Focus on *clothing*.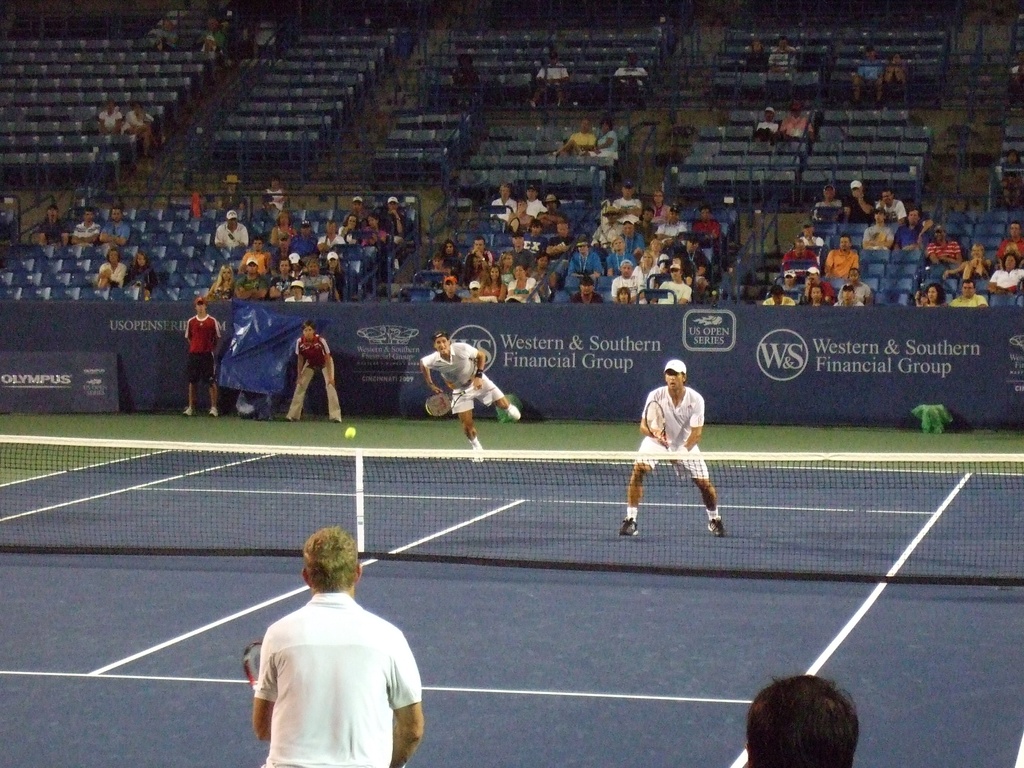
Focused at select_region(593, 129, 618, 156).
